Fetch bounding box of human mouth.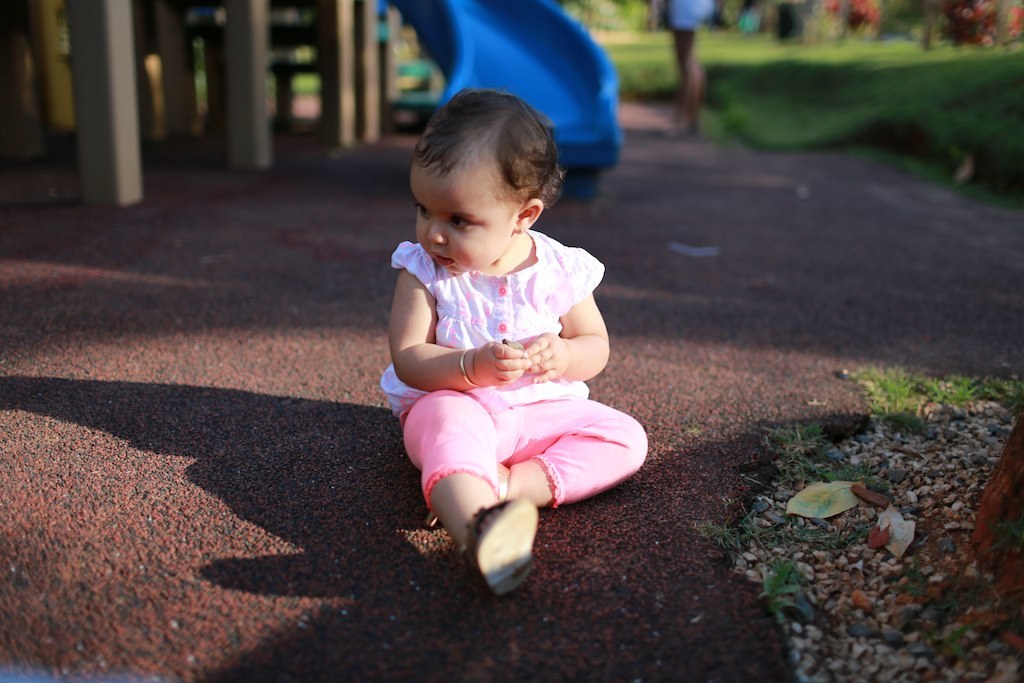
Bbox: {"x1": 433, "y1": 252, "x2": 454, "y2": 265}.
